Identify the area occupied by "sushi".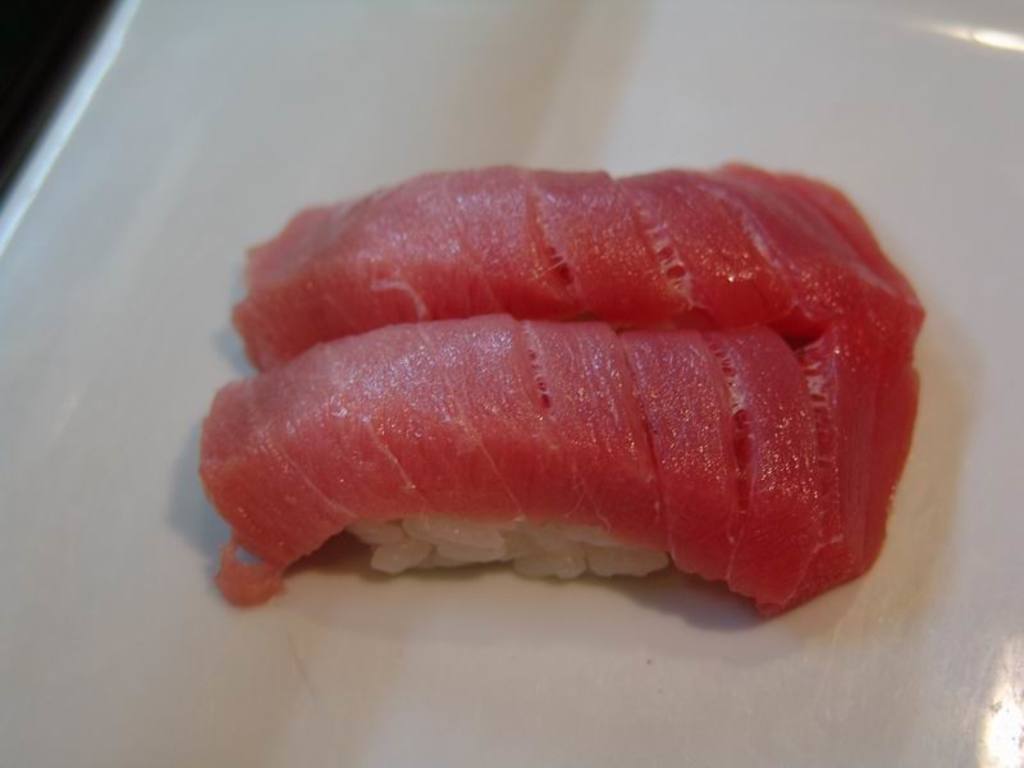
Area: x1=193, y1=323, x2=927, y2=612.
